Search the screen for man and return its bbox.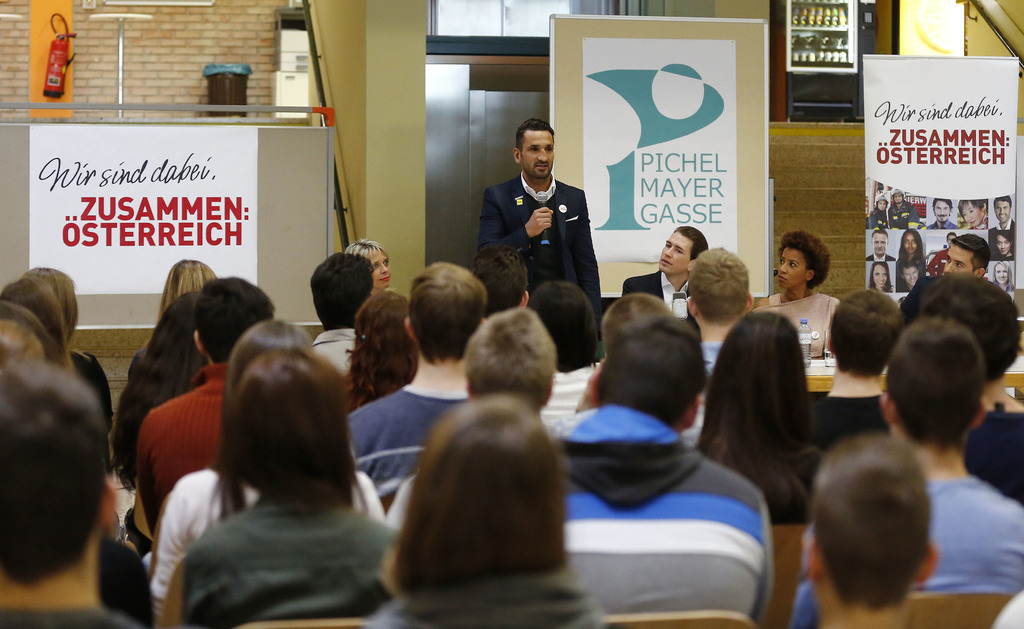
Found: bbox(623, 223, 708, 339).
